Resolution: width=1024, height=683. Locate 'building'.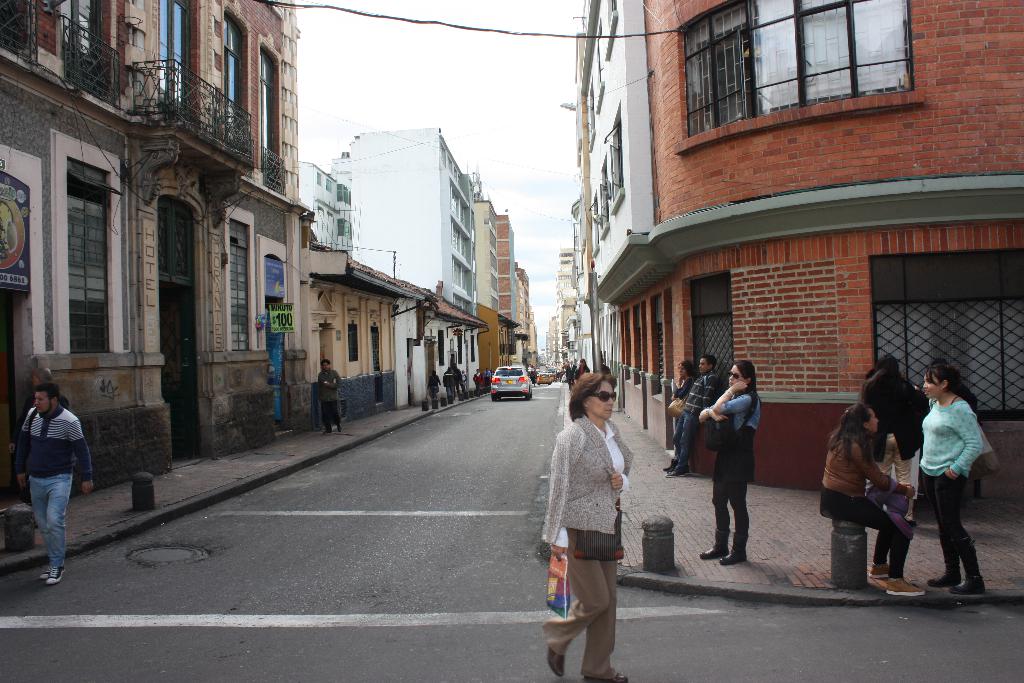
bbox=[298, 127, 477, 317].
